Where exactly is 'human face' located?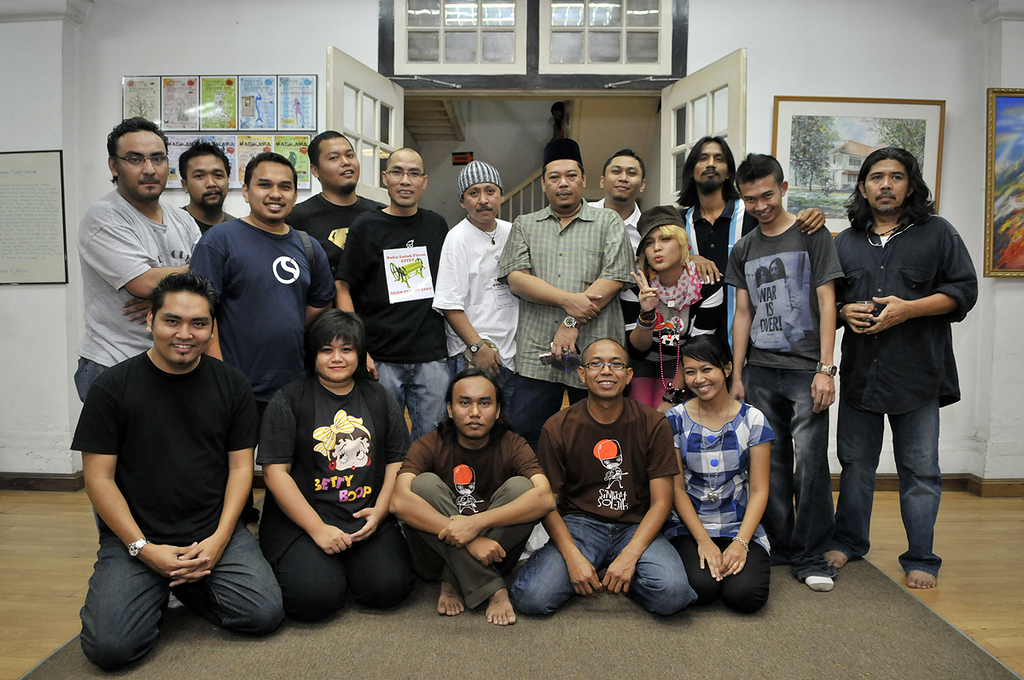
Its bounding box is [187,155,228,209].
